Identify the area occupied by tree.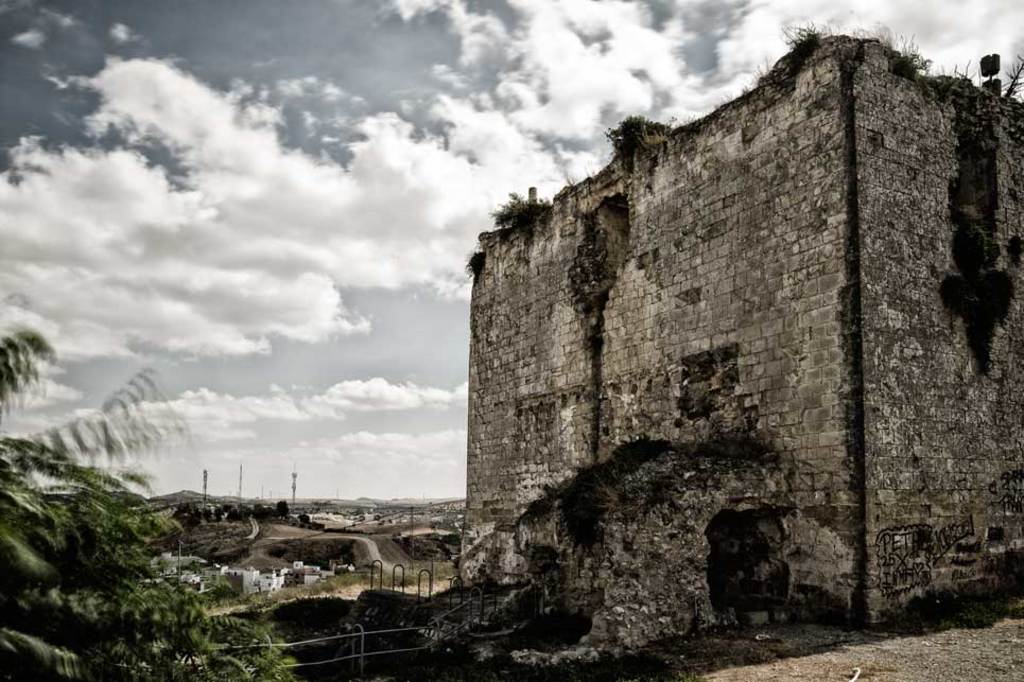
Area: bbox=[0, 311, 292, 681].
